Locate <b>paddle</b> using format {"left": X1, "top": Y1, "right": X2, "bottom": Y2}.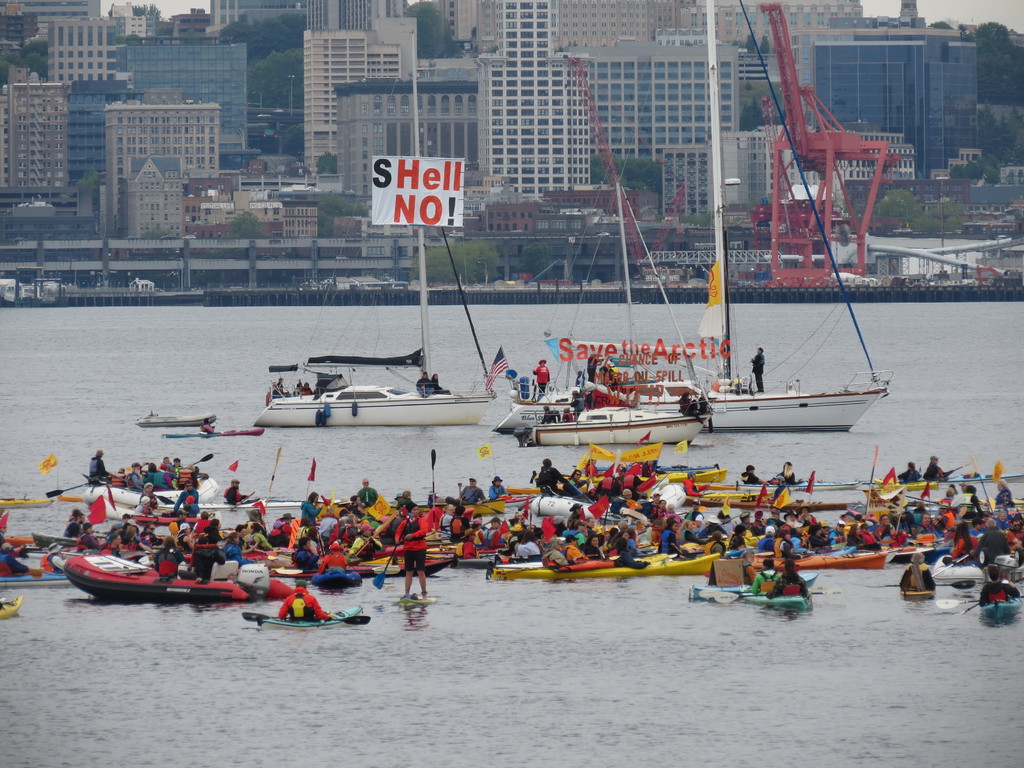
{"left": 959, "top": 600, "right": 980, "bottom": 618}.
